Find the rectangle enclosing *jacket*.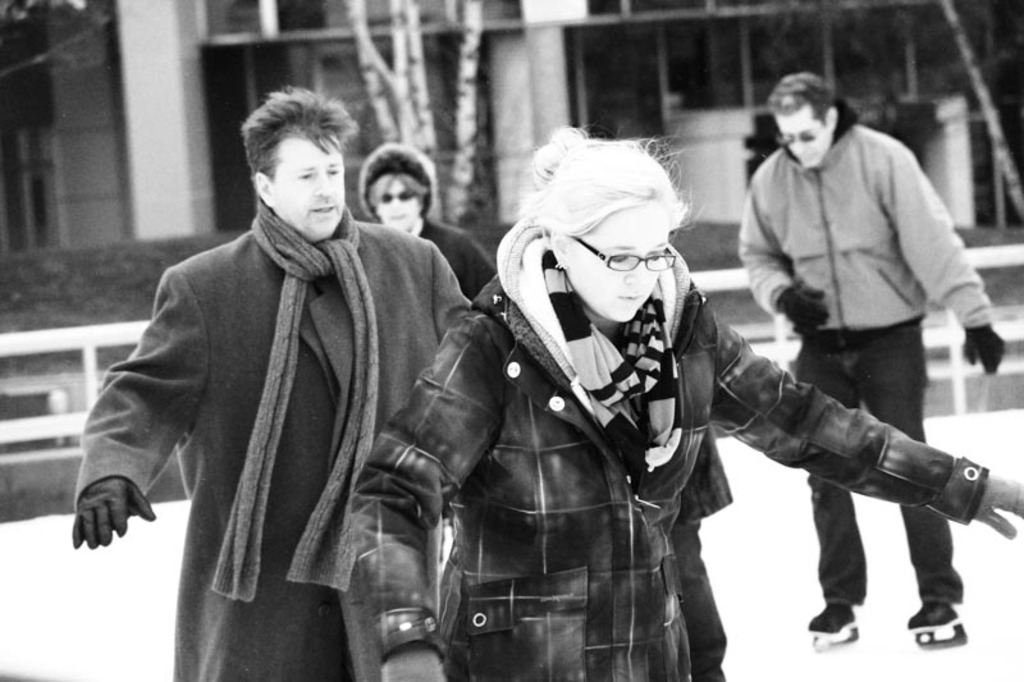
737,107,996,329.
